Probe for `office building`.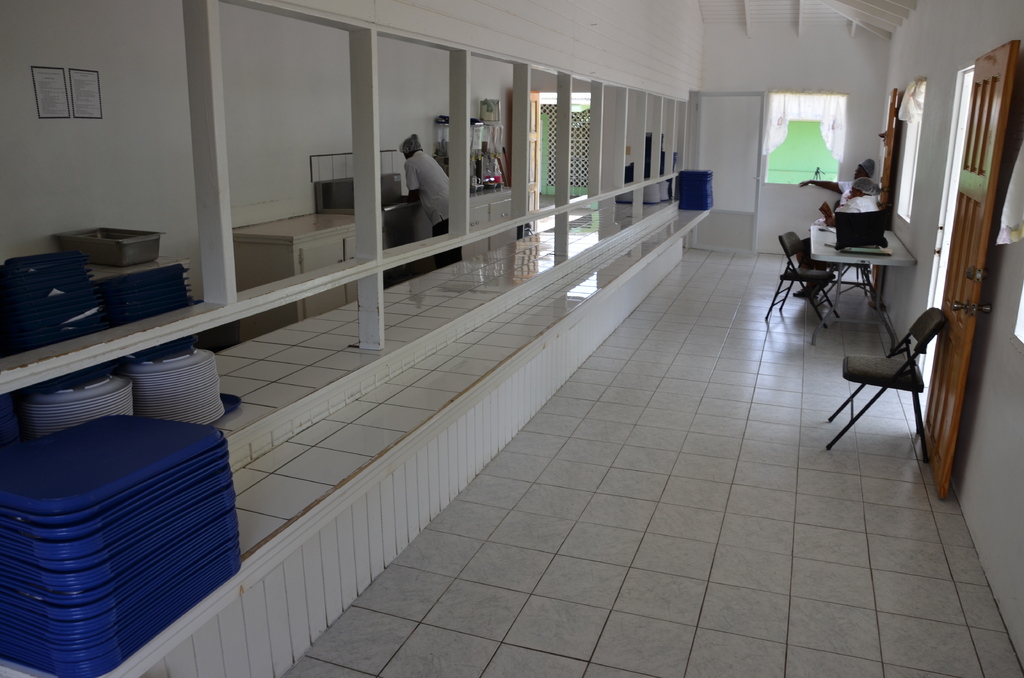
Probe result: 35:4:931:677.
